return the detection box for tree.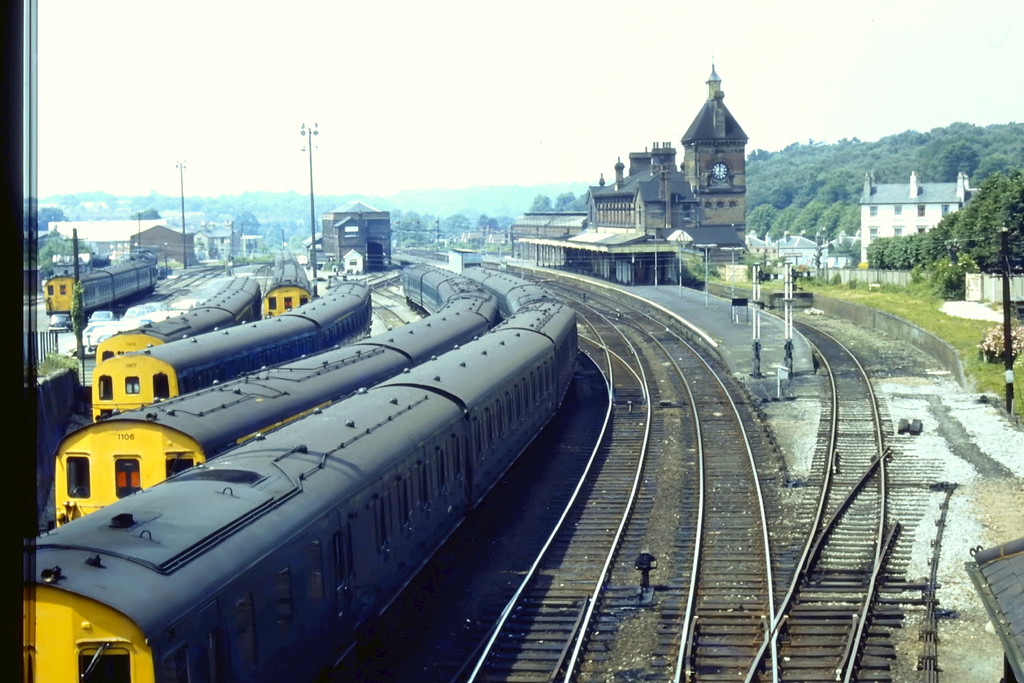
rect(438, 211, 470, 231).
